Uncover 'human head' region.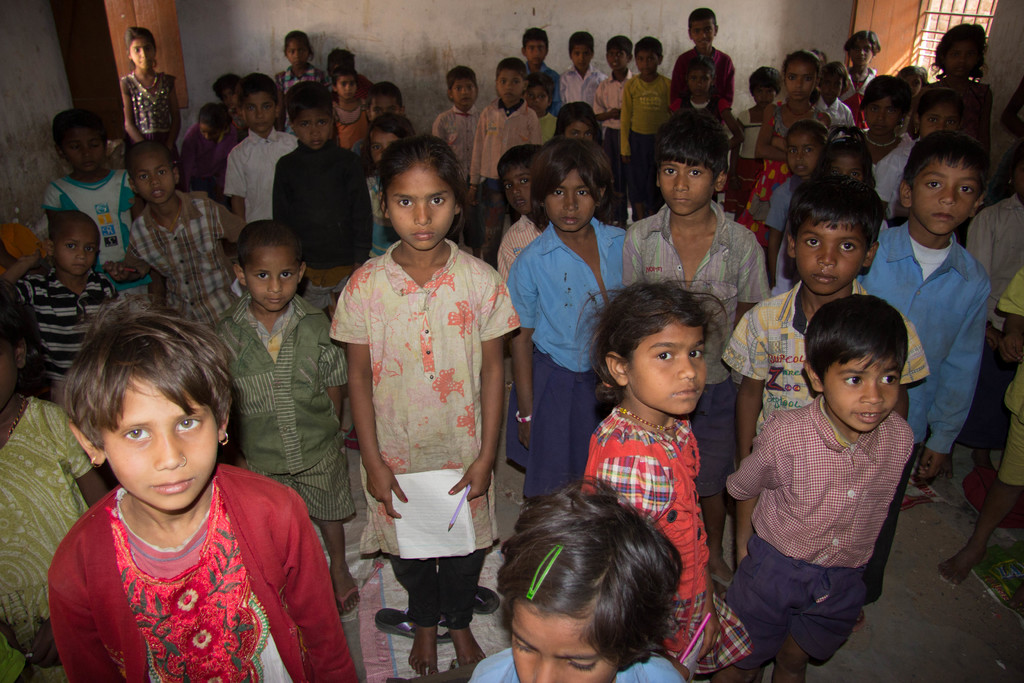
Uncovered: [237, 74, 283, 138].
